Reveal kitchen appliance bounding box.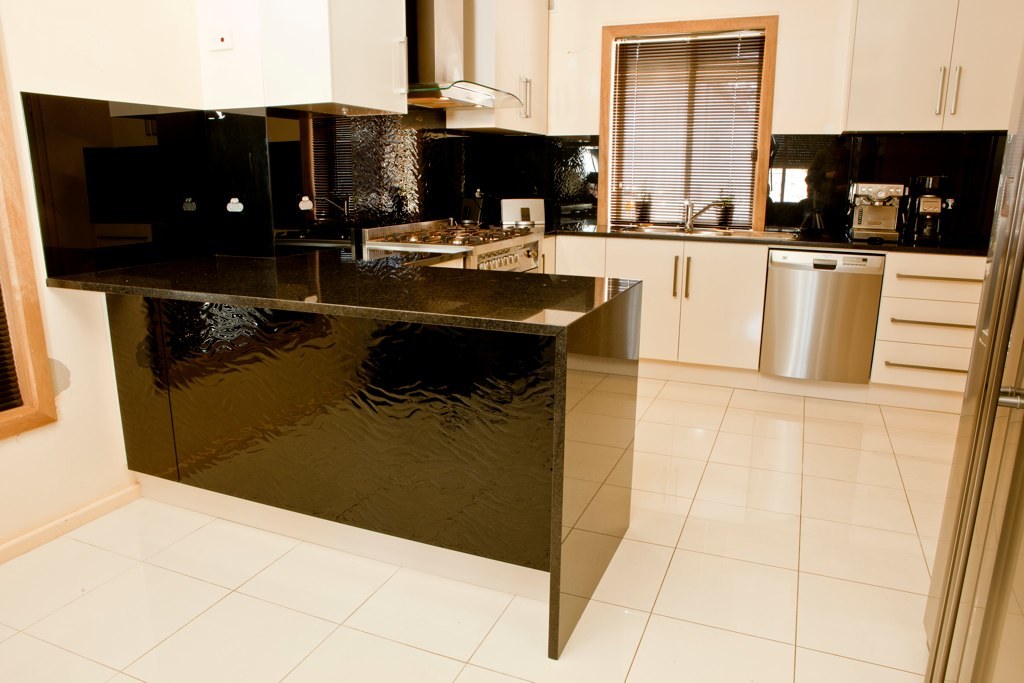
Revealed: <bbox>849, 182, 904, 243</bbox>.
